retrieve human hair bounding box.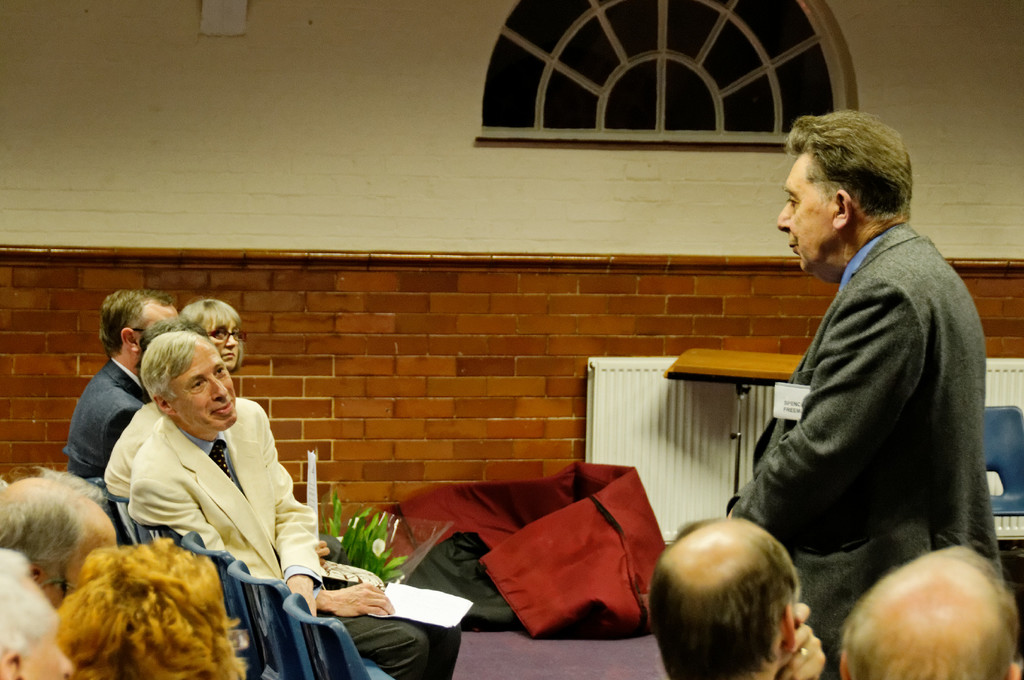
Bounding box: [0,547,49,667].
